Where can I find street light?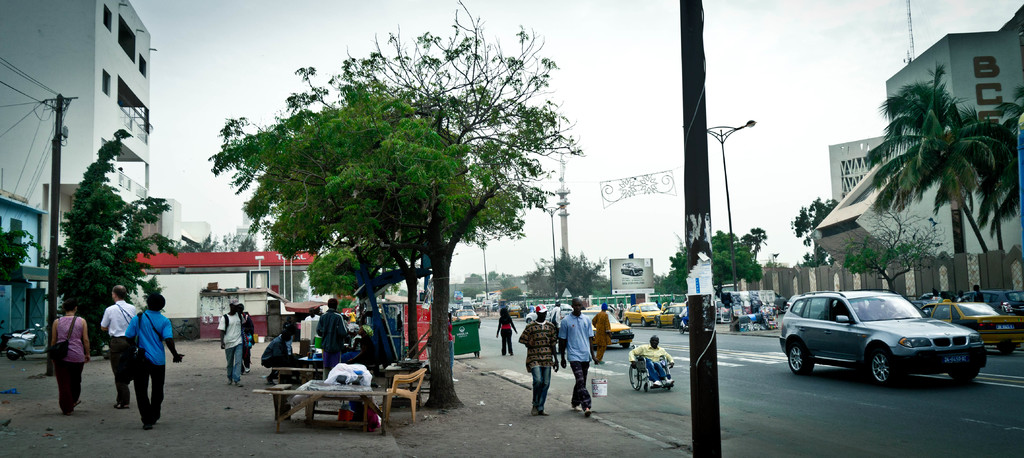
You can find it at 538 200 568 297.
